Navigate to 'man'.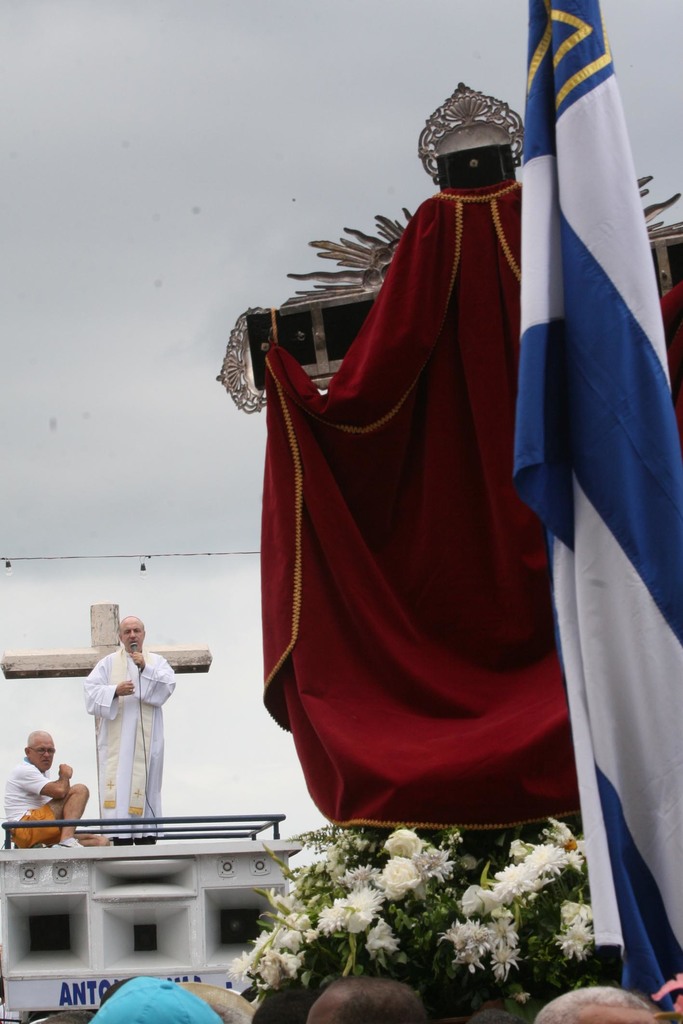
Navigation target: pyautogui.locateOnScreen(533, 980, 661, 1023).
